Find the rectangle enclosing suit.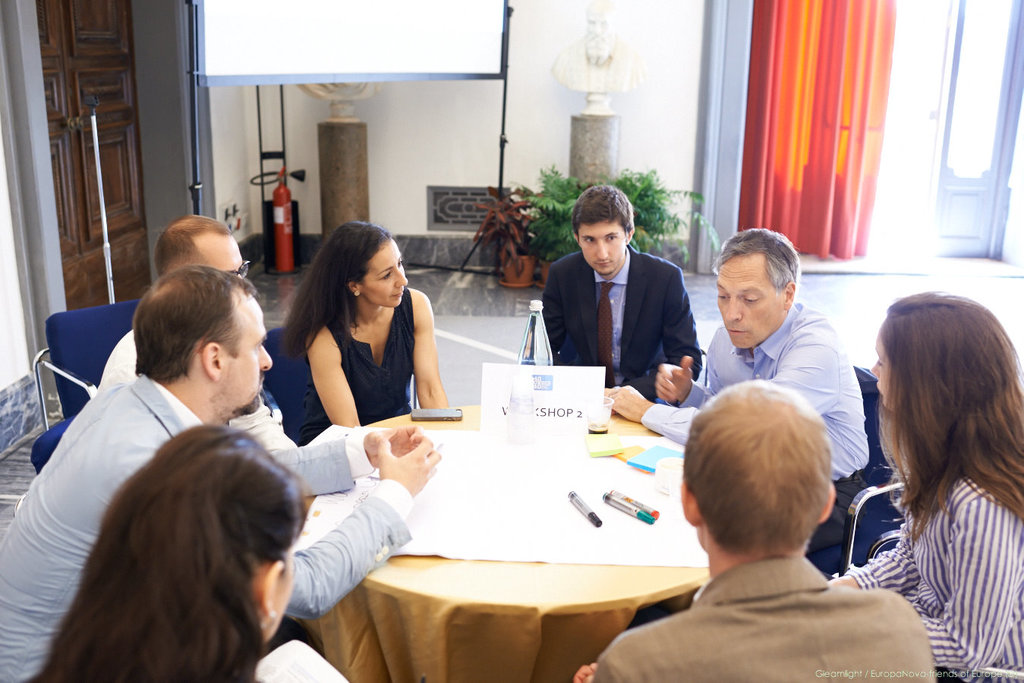
586/560/941/682.
